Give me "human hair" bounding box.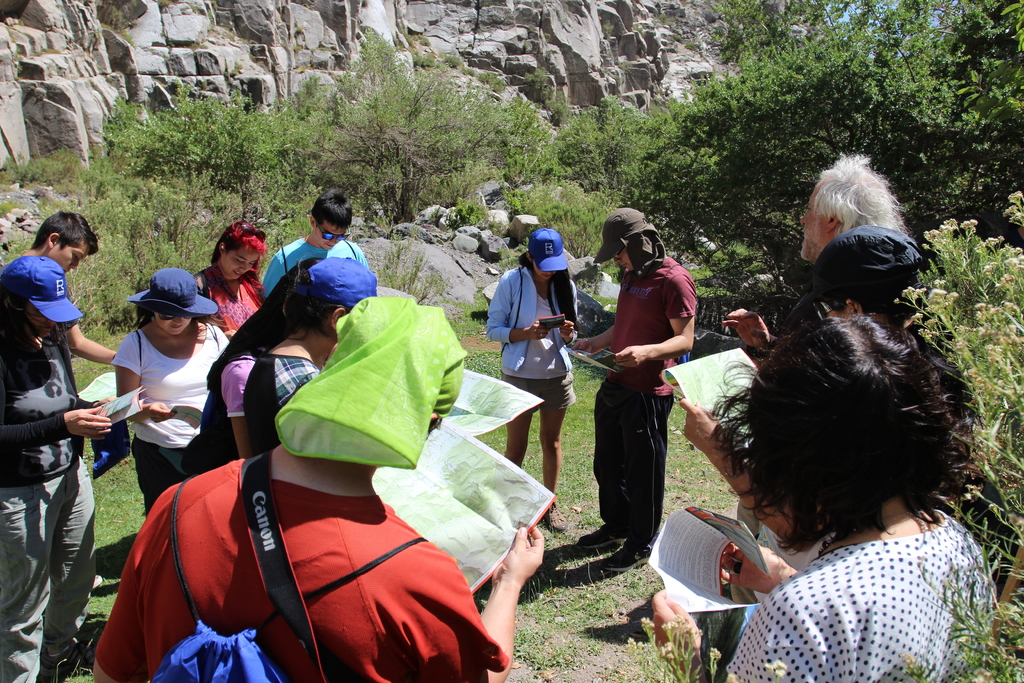
<region>127, 309, 212, 339</region>.
